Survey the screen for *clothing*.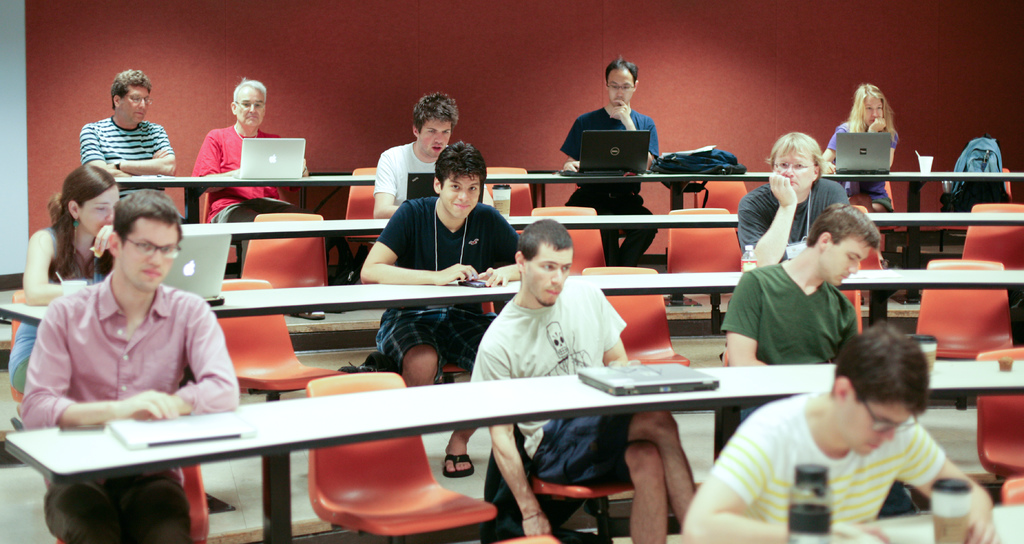
Survey found: bbox=(733, 181, 845, 267).
